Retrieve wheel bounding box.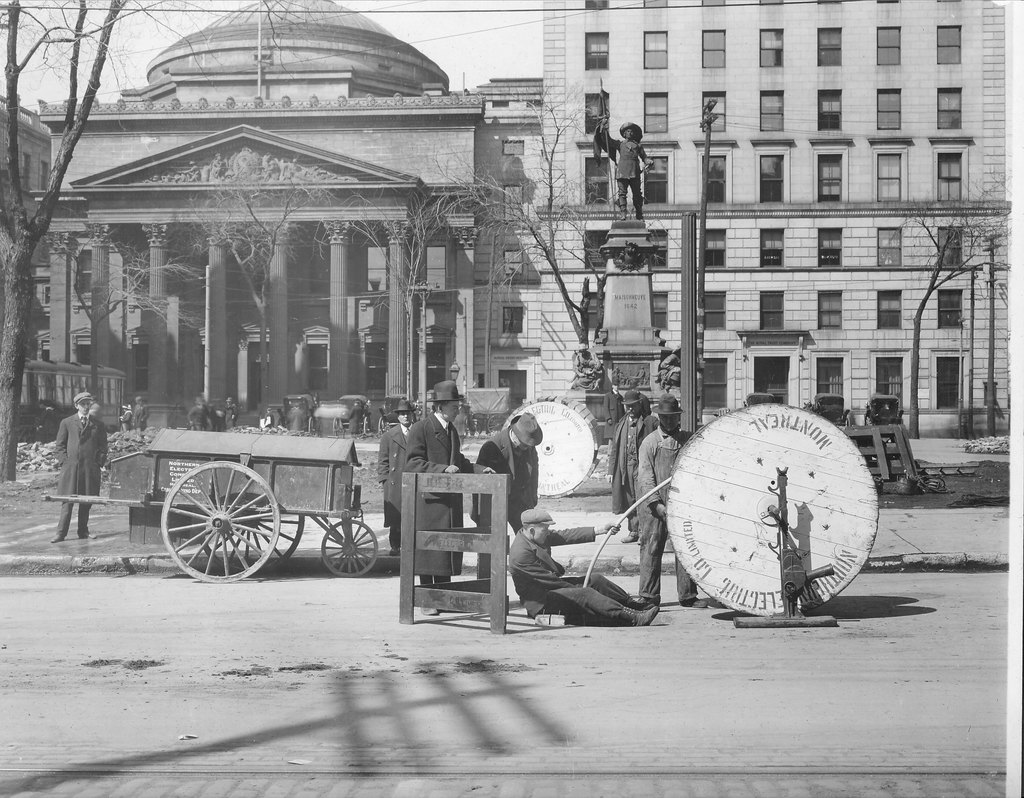
Bounding box: Rect(202, 512, 301, 574).
